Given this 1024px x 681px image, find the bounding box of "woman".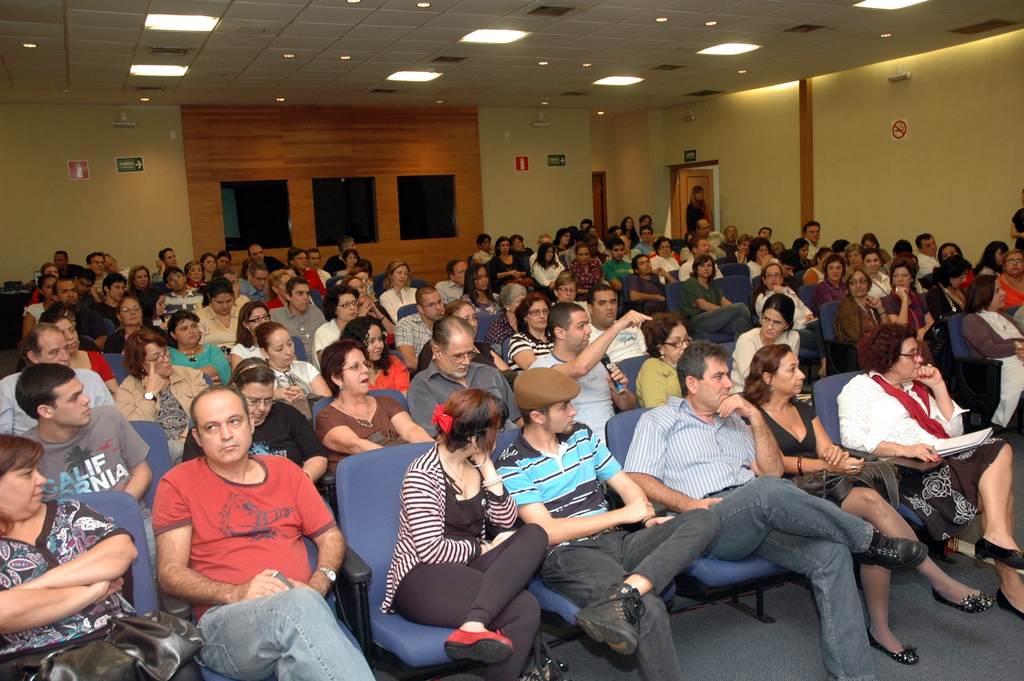
left=379, top=259, right=426, bottom=316.
